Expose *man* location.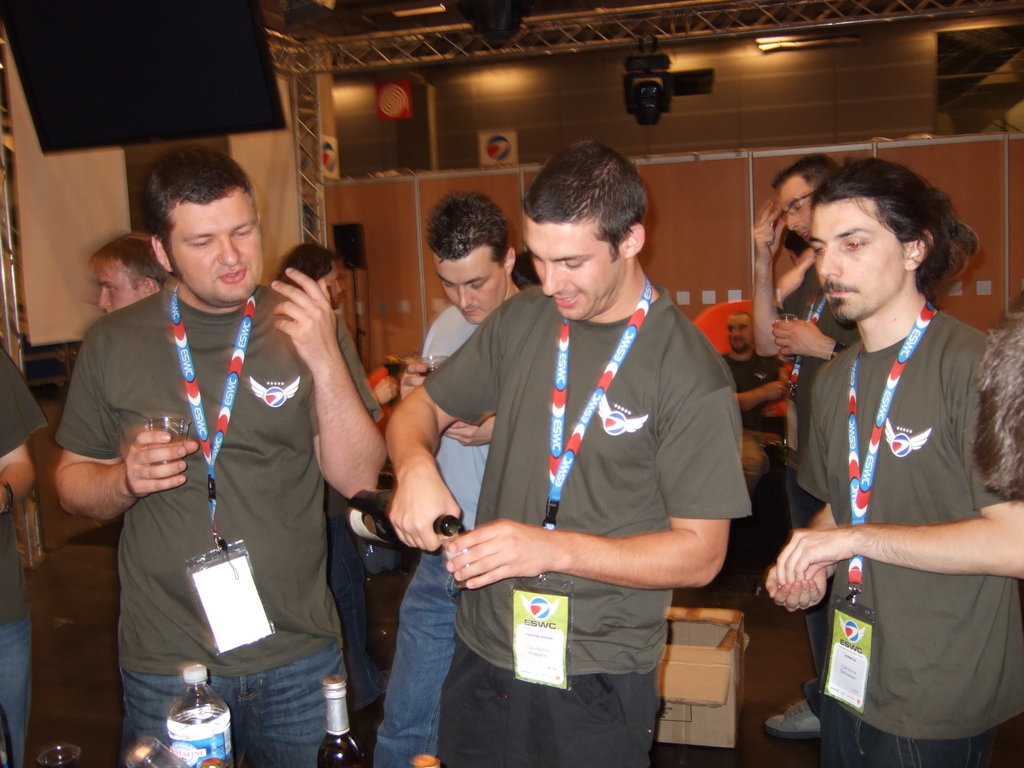
Exposed at bbox(381, 136, 753, 767).
